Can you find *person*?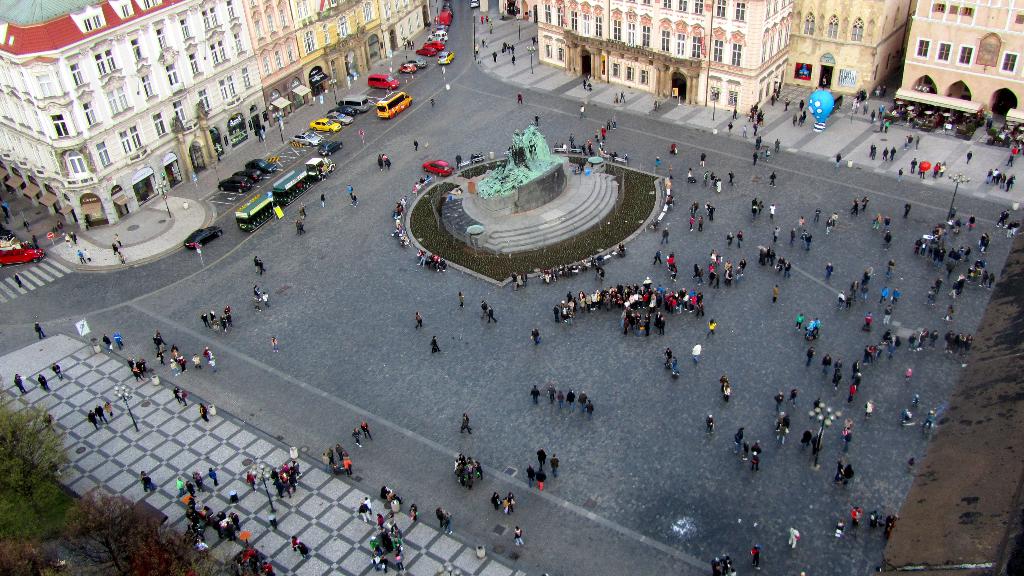
Yes, bounding box: left=733, top=430, right=745, bottom=451.
